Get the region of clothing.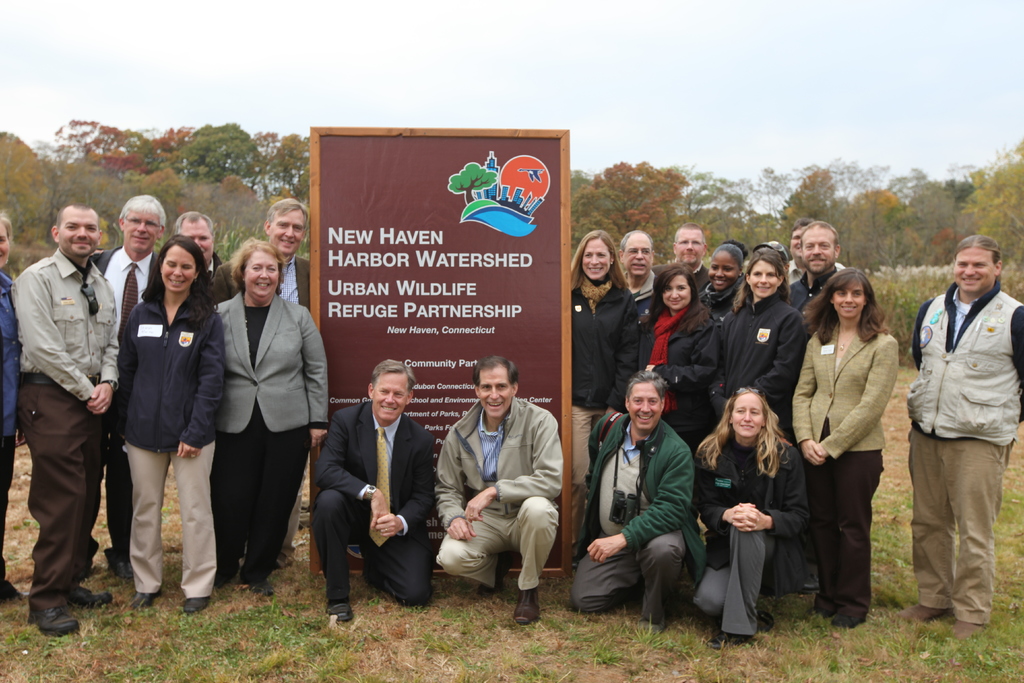
crop(207, 252, 223, 284).
